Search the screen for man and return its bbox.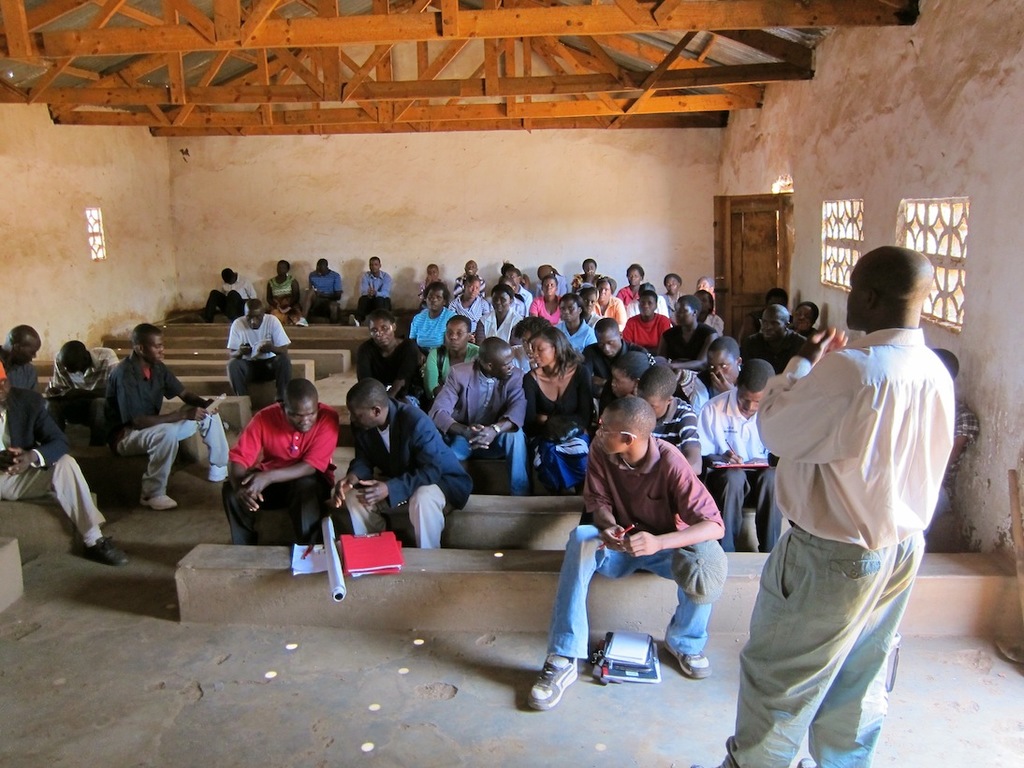
Found: {"left": 511, "top": 262, "right": 534, "bottom": 322}.
